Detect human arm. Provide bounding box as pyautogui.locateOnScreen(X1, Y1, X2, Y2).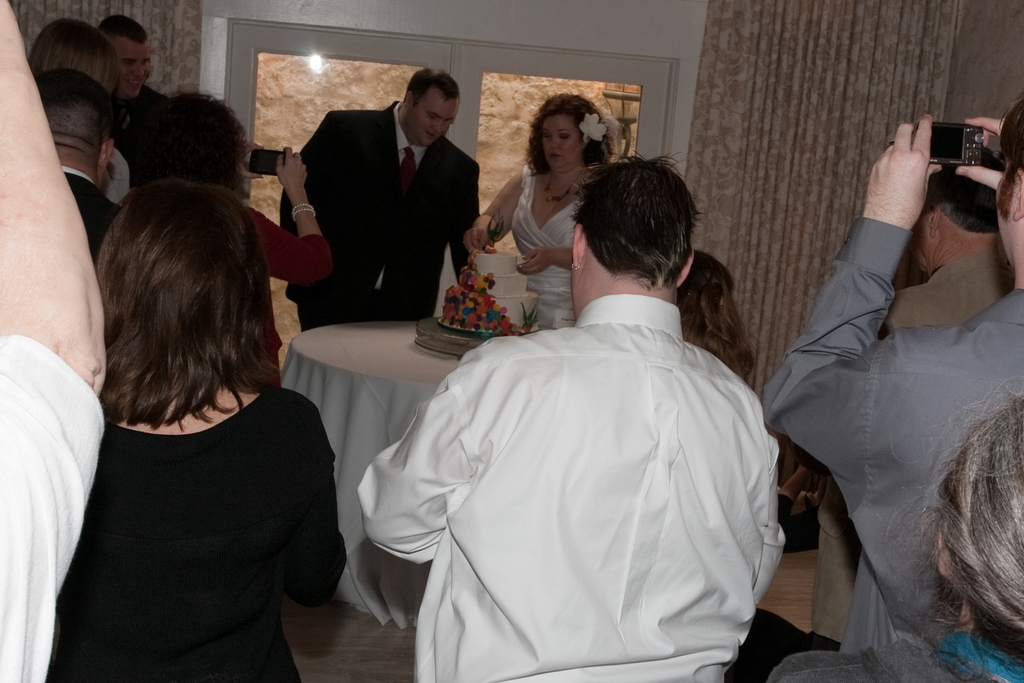
pyautogui.locateOnScreen(283, 391, 350, 611).
